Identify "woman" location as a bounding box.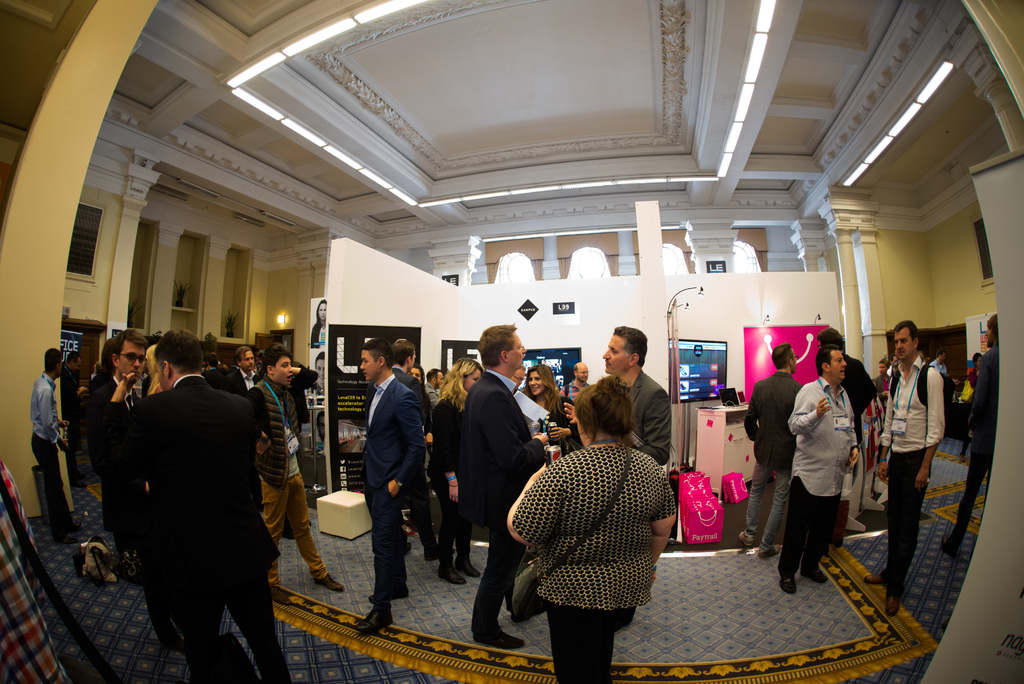
[left=493, top=375, right=687, bottom=665].
